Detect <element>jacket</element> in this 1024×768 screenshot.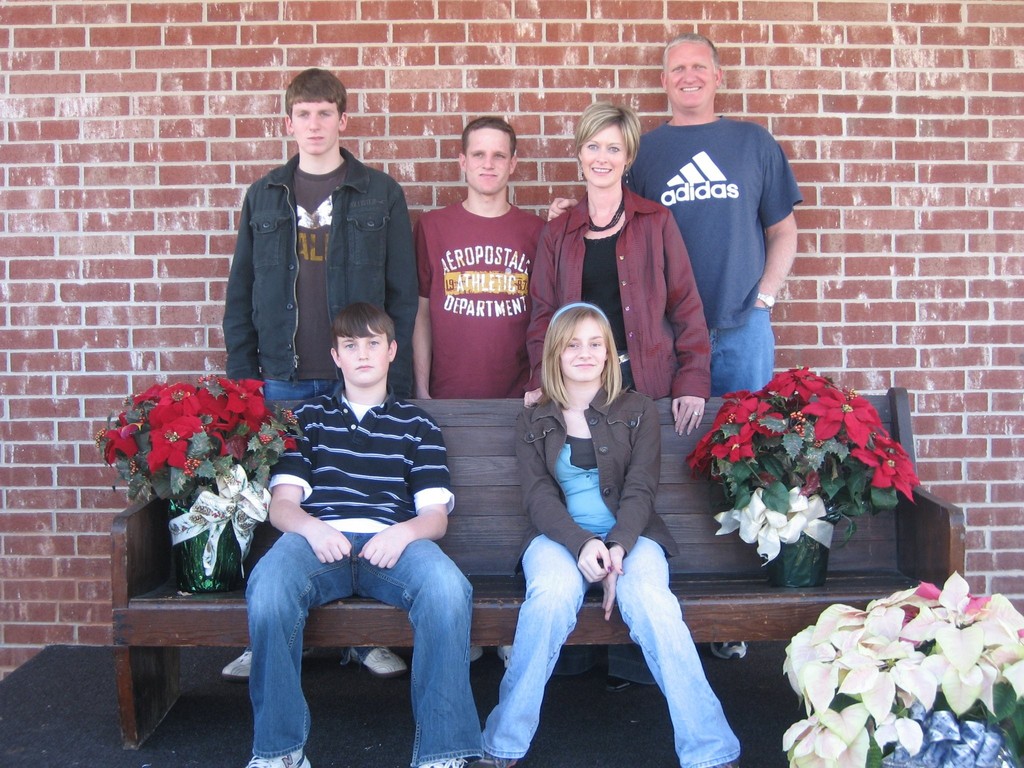
Detection: 506/378/682/573.
